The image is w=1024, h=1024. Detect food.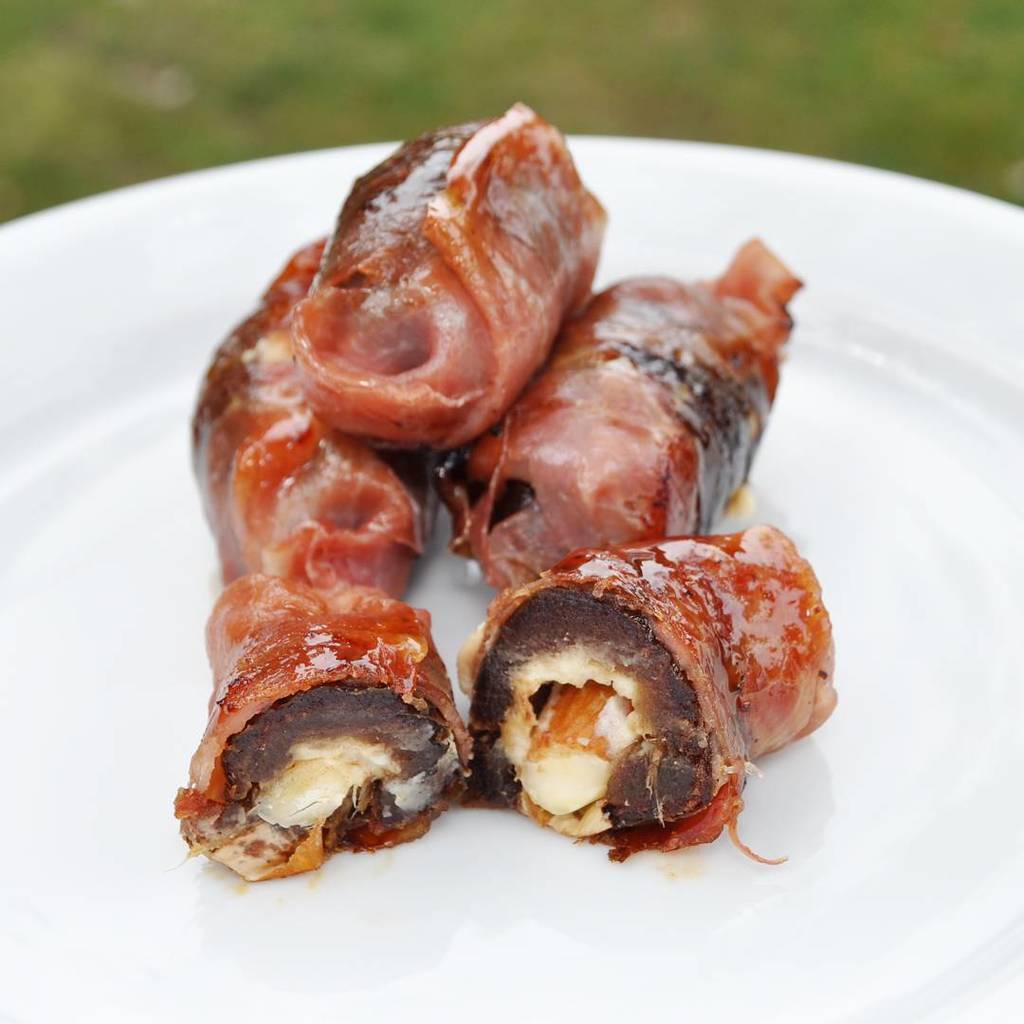
Detection: bbox(173, 572, 465, 878).
